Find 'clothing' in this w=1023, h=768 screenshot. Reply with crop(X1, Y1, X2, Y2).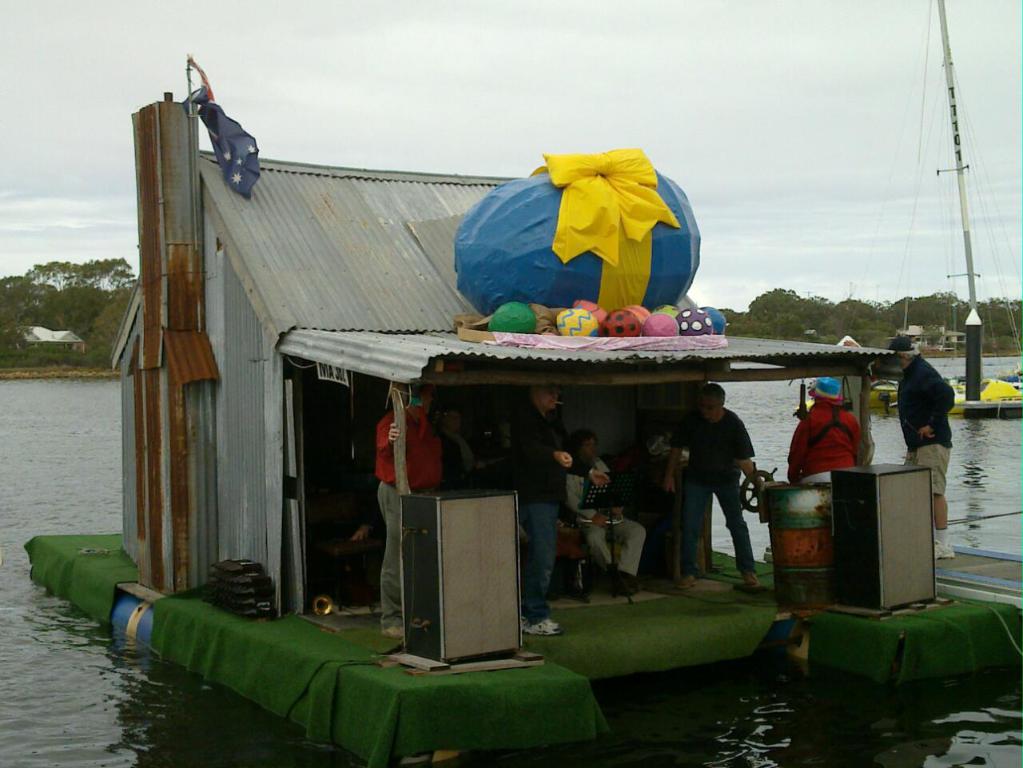
crop(506, 396, 593, 623).
